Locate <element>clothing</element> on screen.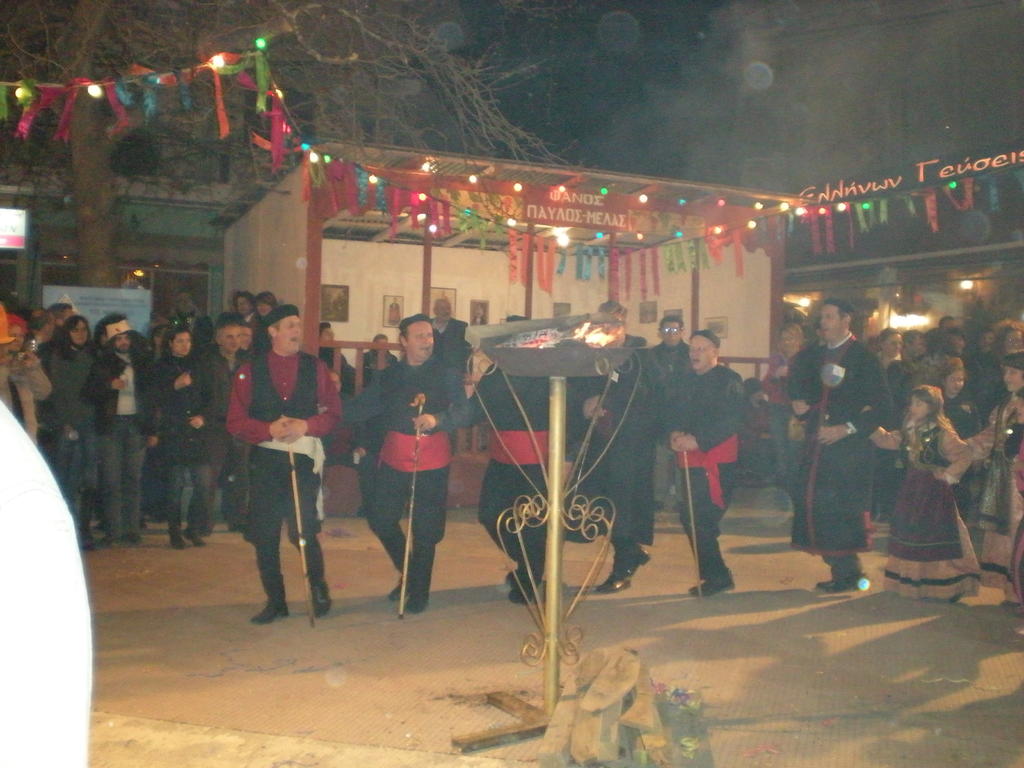
On screen at Rect(961, 394, 1023, 616).
